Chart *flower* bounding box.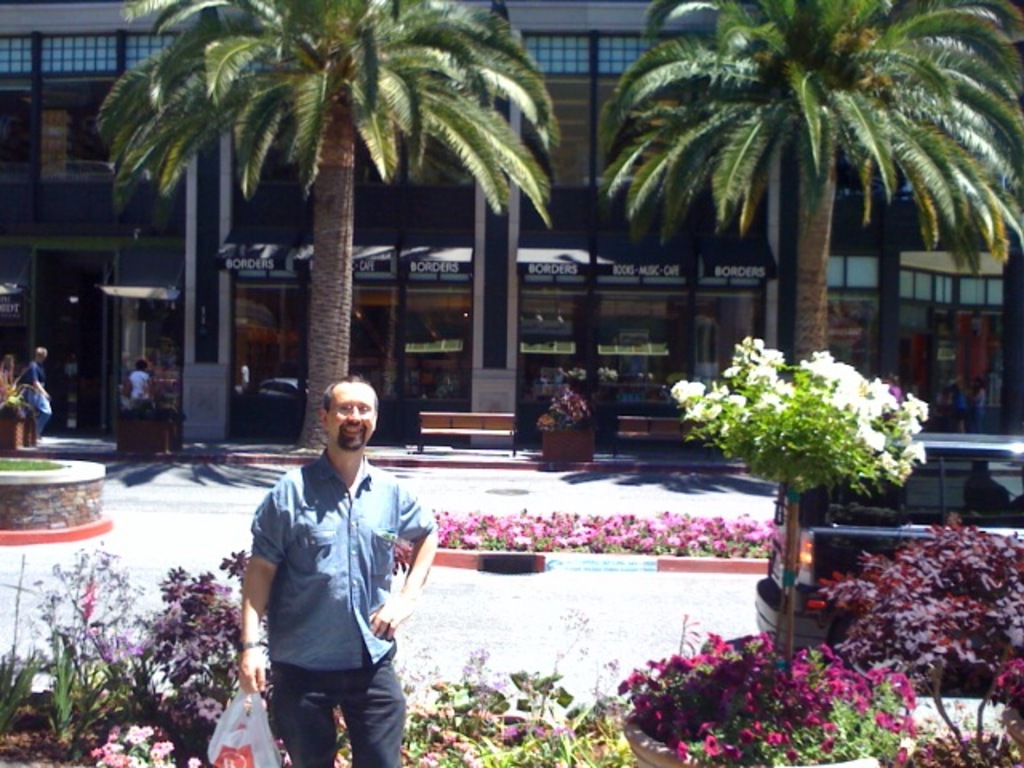
Charted: [x1=491, y1=714, x2=514, y2=734].
